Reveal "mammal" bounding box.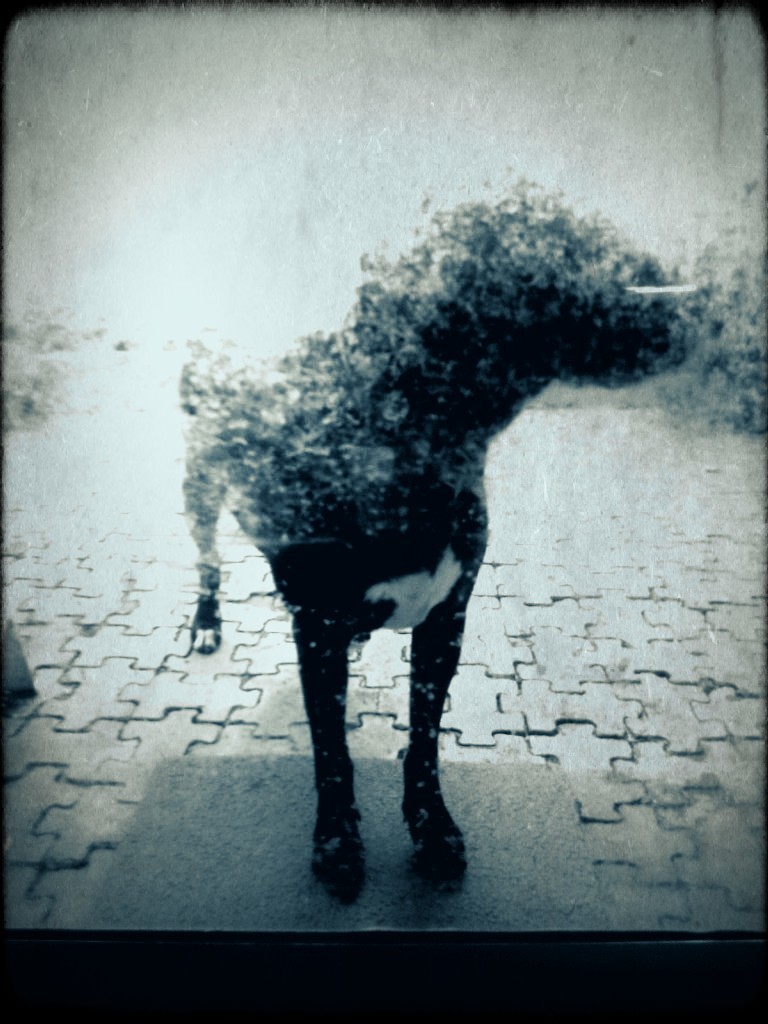
Revealed: (left=143, top=194, right=651, bottom=815).
